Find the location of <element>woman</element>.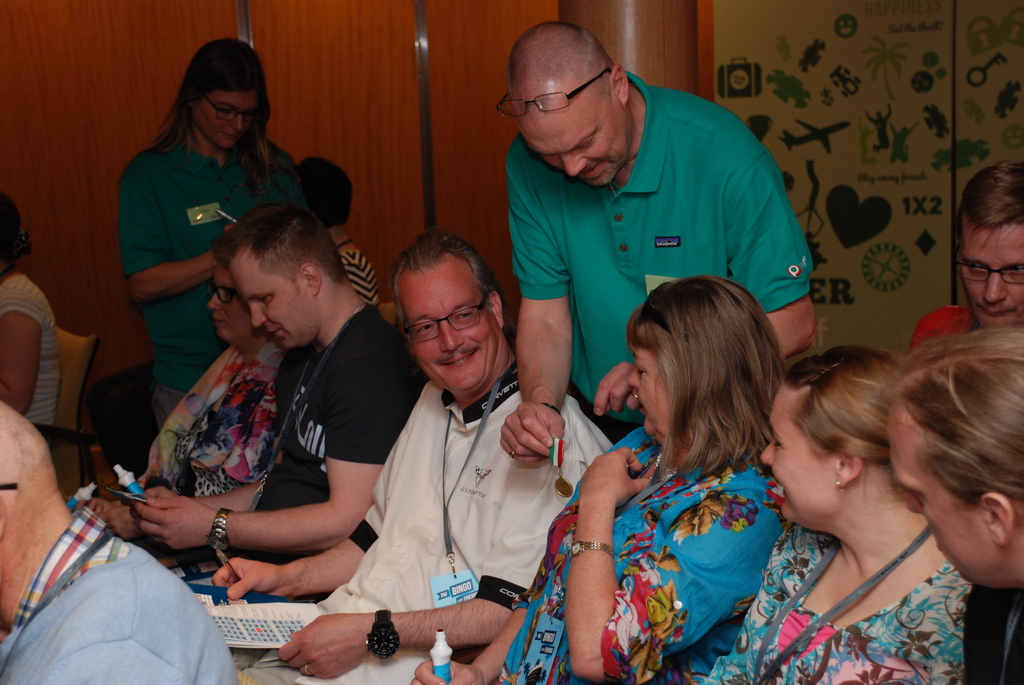
Location: region(301, 148, 383, 316).
